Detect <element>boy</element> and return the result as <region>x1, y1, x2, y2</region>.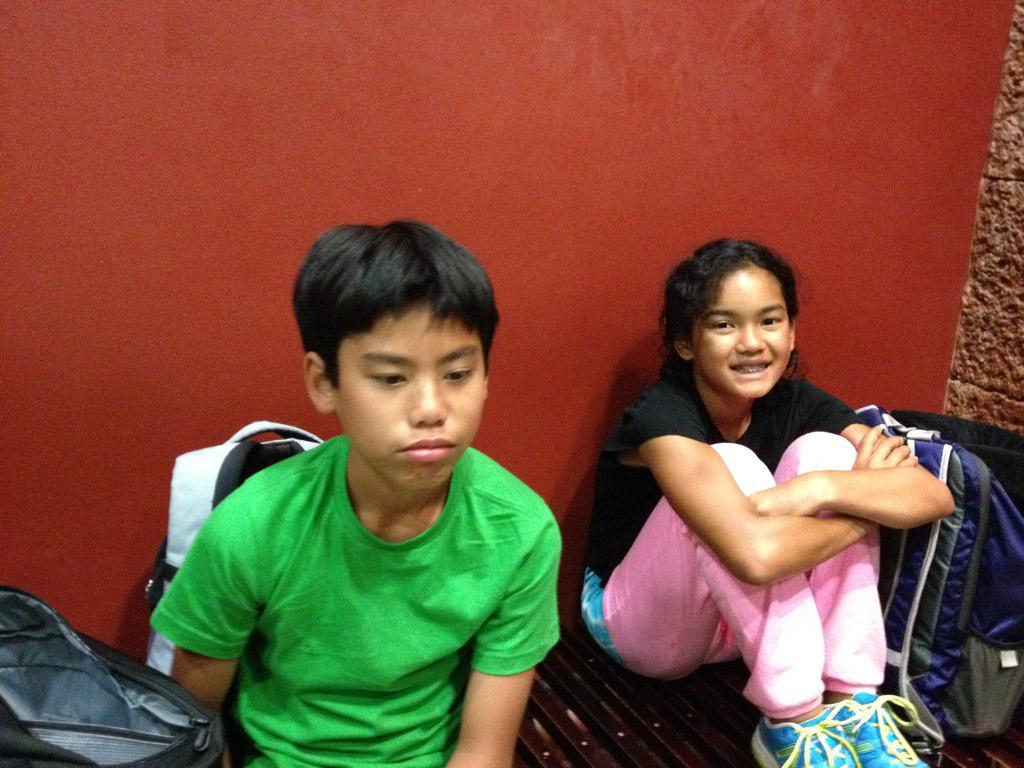
<region>148, 211, 572, 755</region>.
